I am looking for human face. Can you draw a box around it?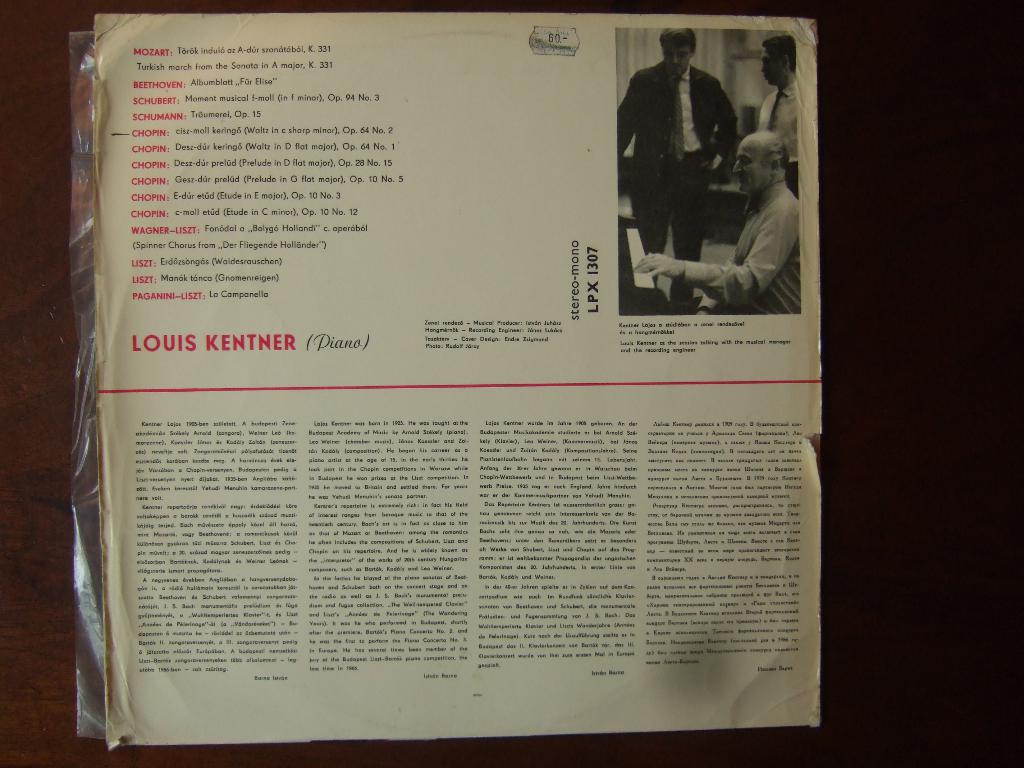
Sure, the bounding box is 662:41:689:74.
